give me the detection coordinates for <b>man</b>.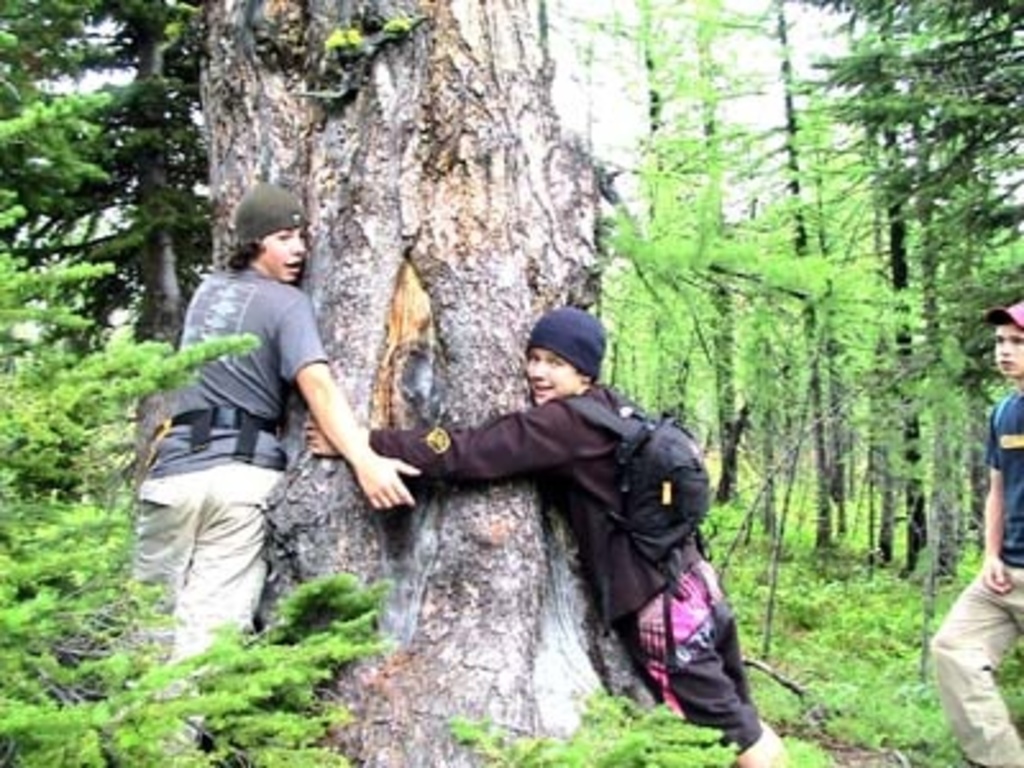
Rect(358, 302, 735, 737).
